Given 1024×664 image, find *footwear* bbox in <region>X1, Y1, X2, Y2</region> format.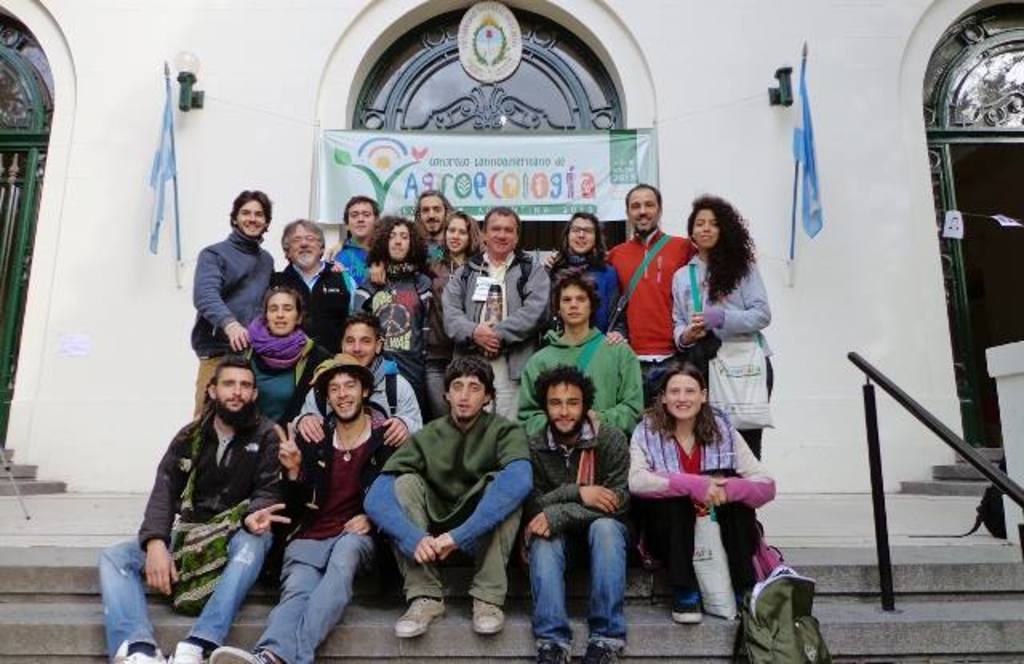
<region>112, 642, 163, 662</region>.
